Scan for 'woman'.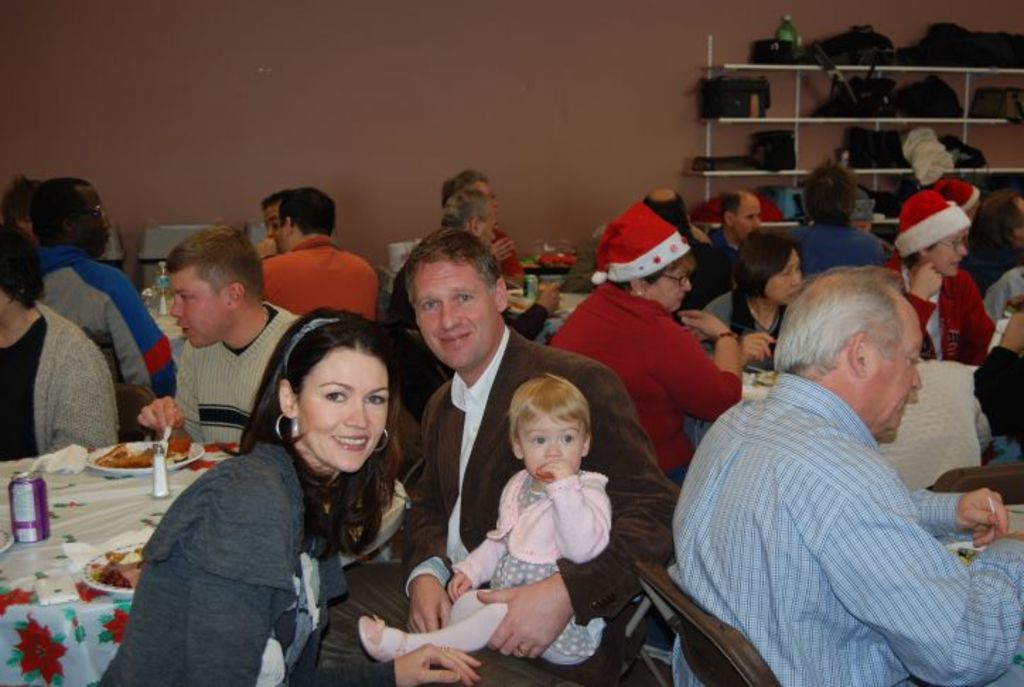
Scan result: box(881, 180, 996, 362).
